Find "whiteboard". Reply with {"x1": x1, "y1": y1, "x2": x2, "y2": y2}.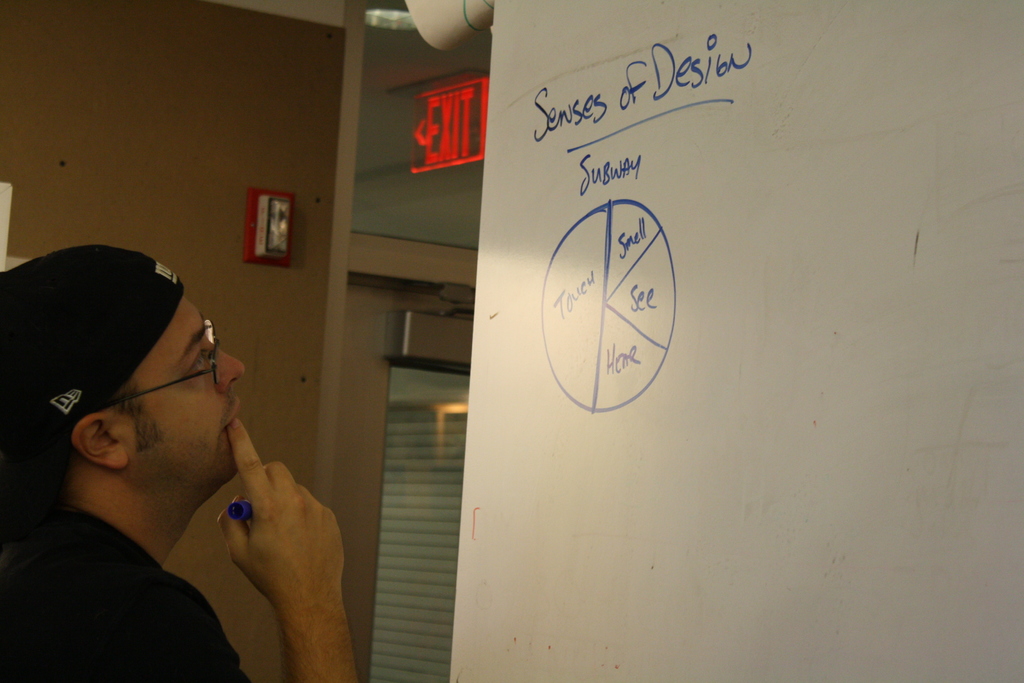
{"x1": 404, "y1": 0, "x2": 1023, "y2": 682}.
